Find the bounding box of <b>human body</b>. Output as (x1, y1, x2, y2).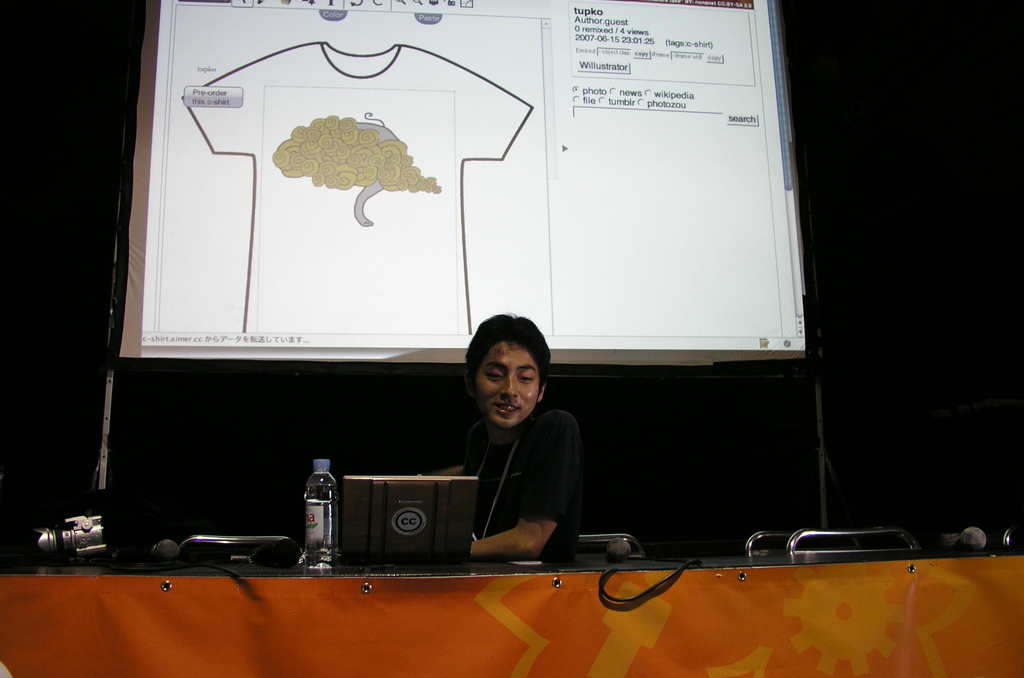
(404, 272, 589, 590).
